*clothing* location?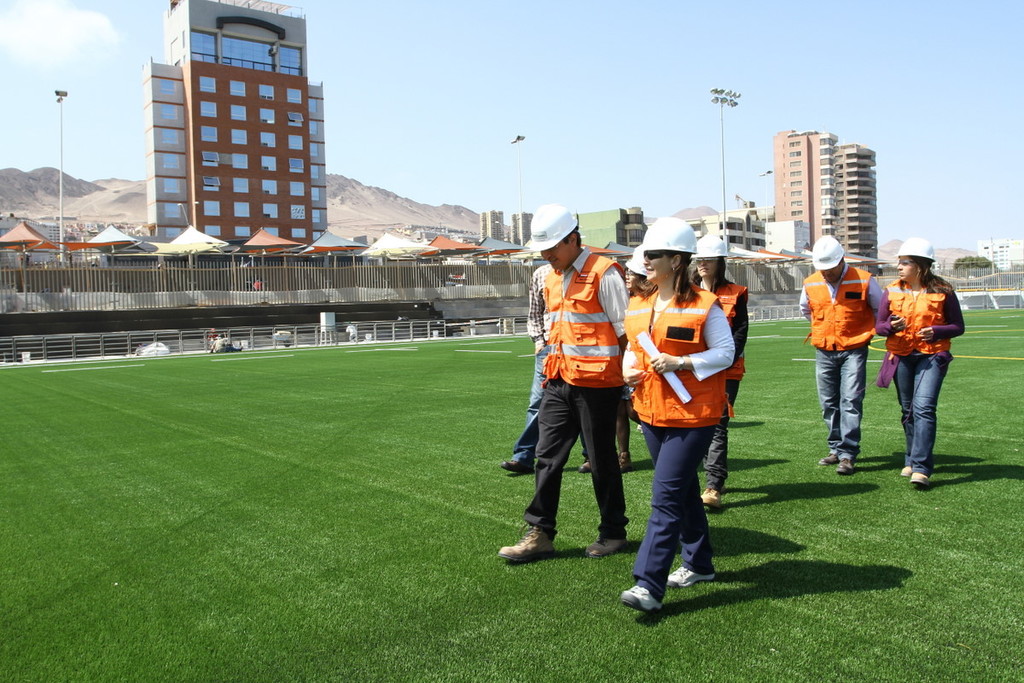
(796, 260, 885, 459)
